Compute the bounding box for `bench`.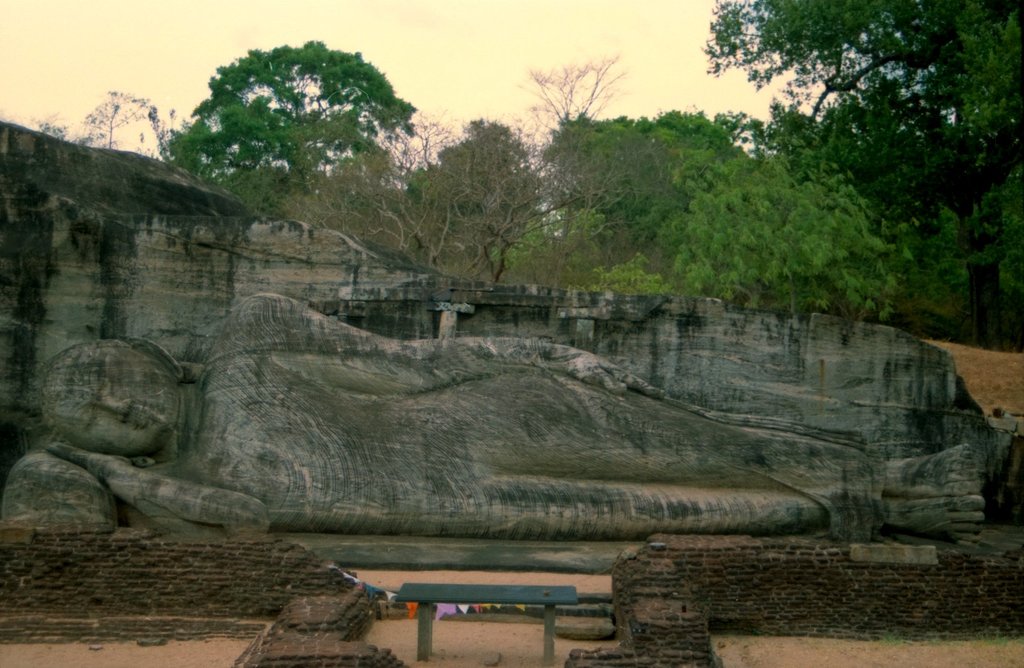
385, 577, 604, 647.
